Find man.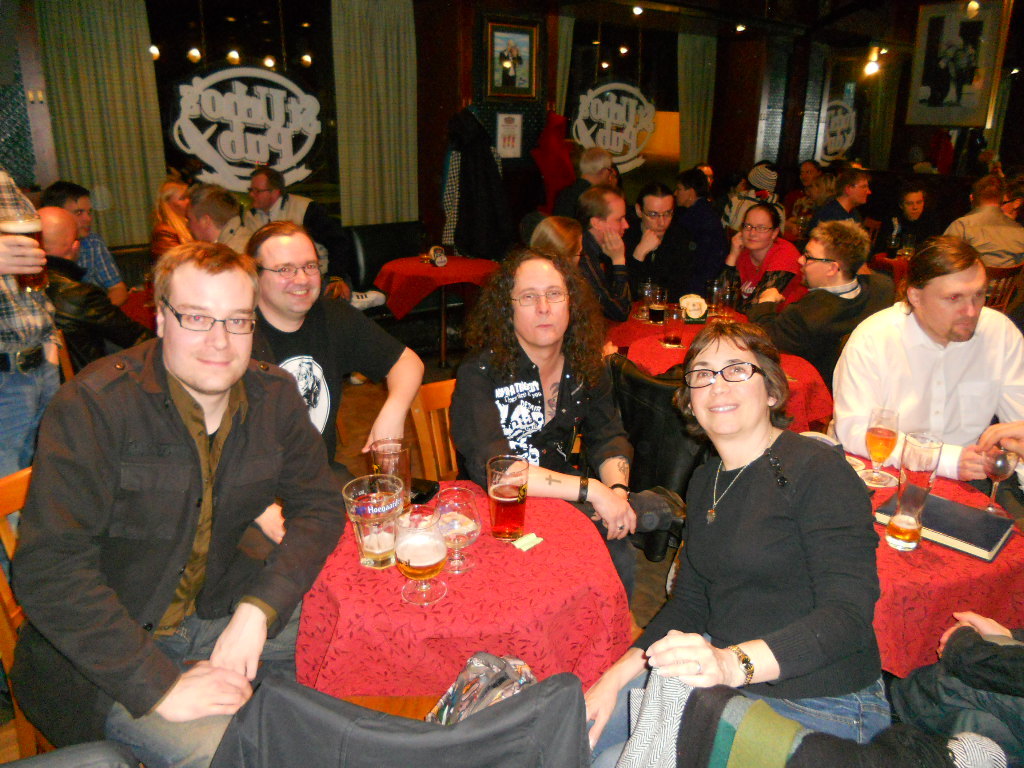
(754, 215, 903, 392).
